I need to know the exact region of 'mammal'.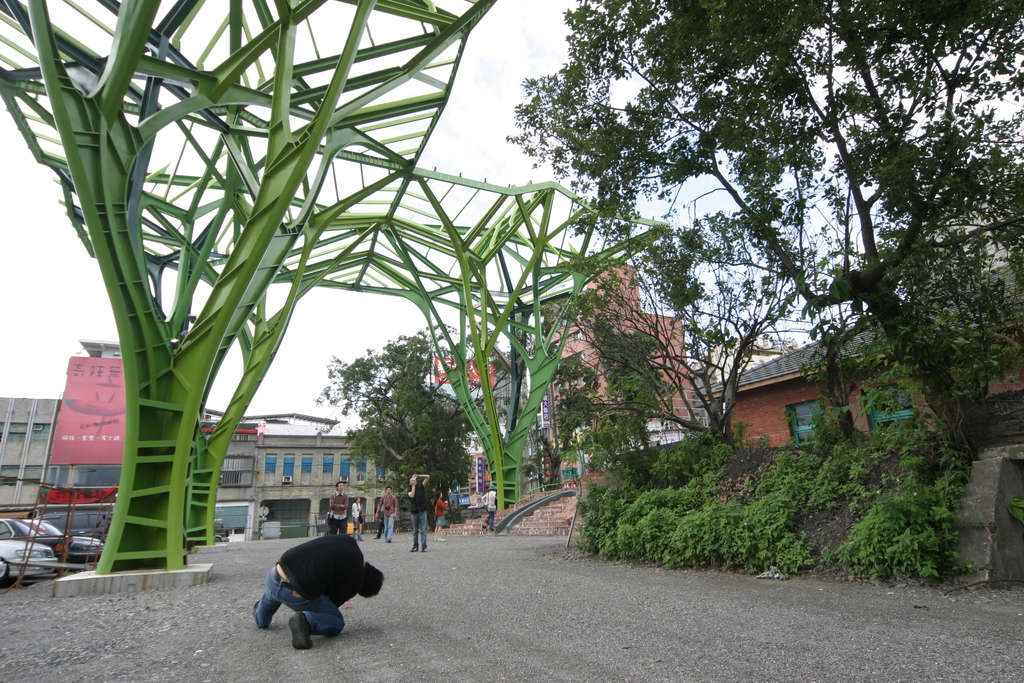
Region: detection(252, 533, 383, 652).
